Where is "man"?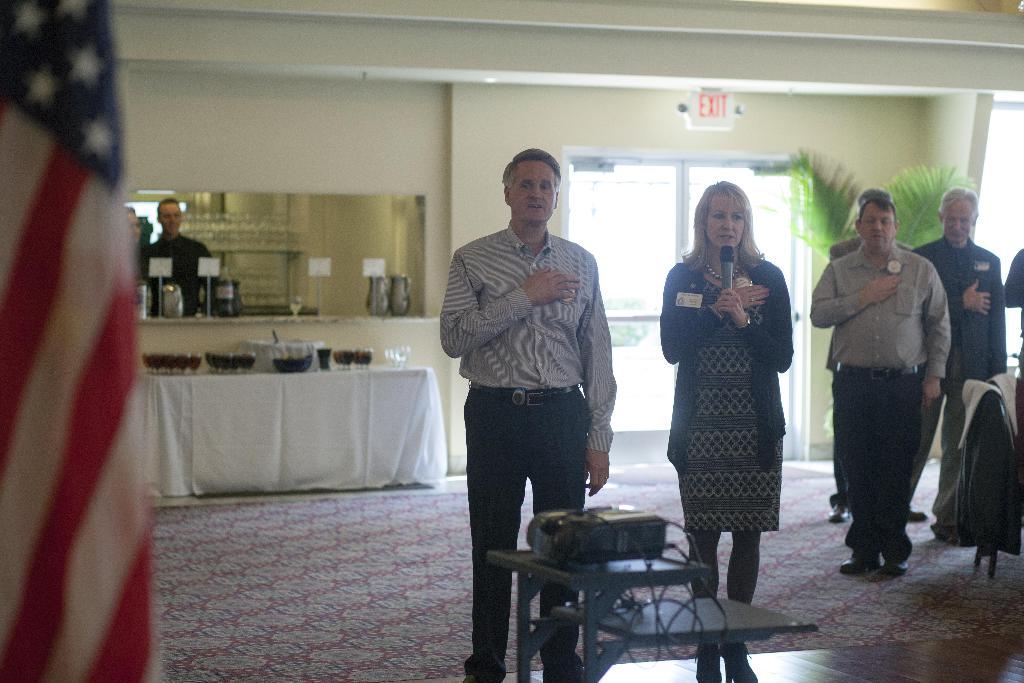
(left=438, top=163, right=626, bottom=602).
